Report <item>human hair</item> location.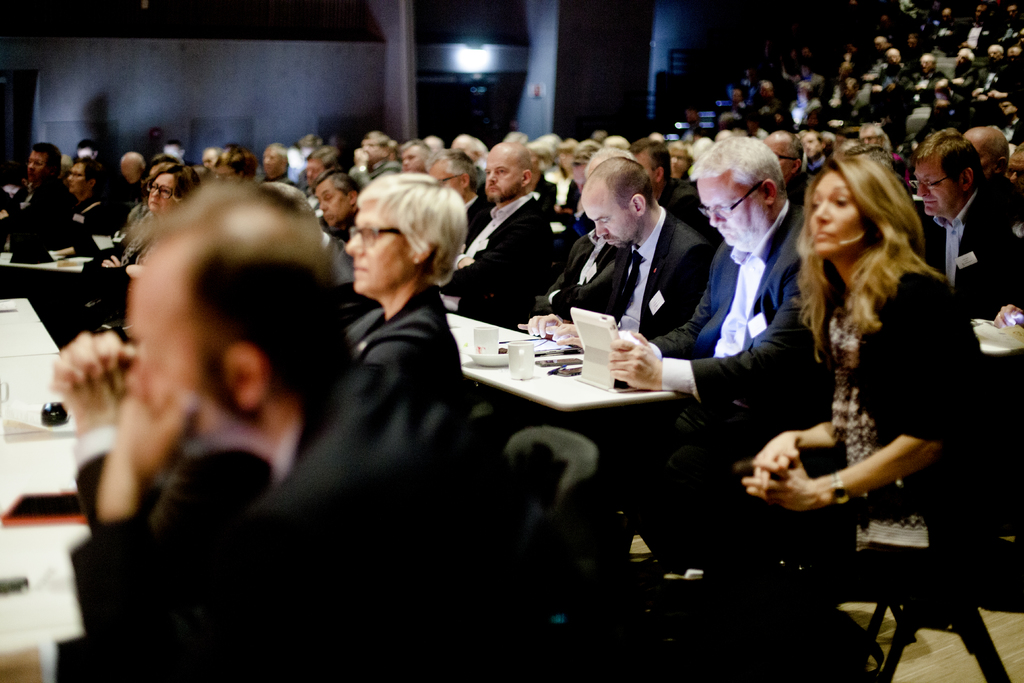
Report: [909, 126, 979, 188].
